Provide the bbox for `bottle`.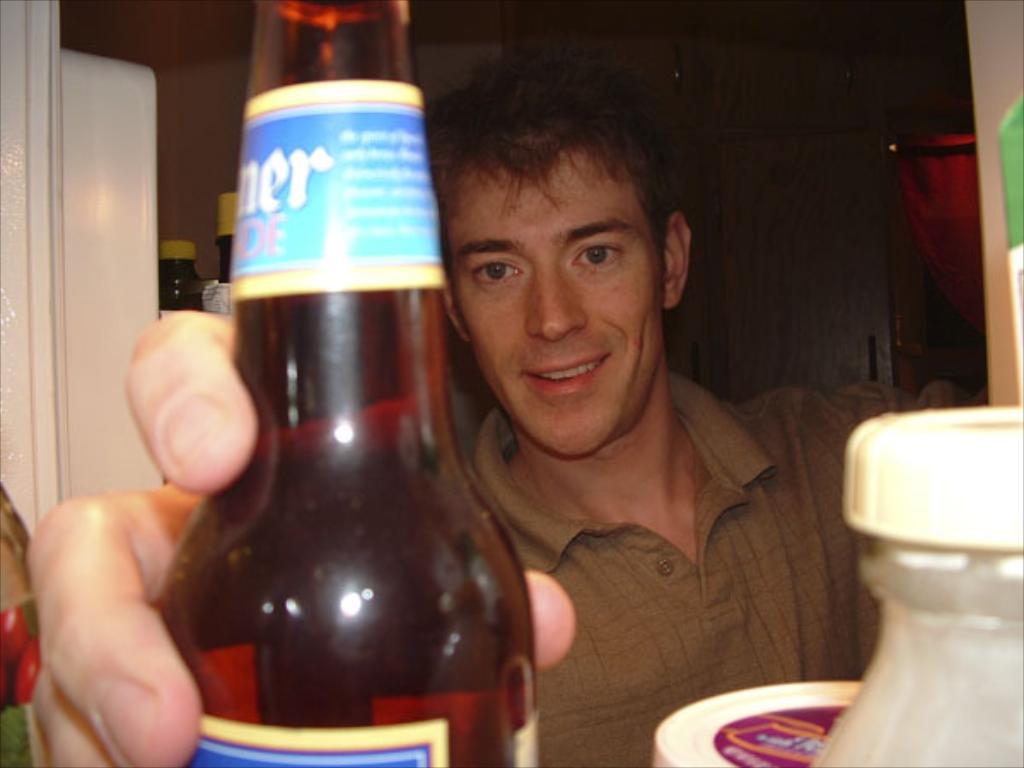
[left=778, top=394, right=1022, bottom=766].
